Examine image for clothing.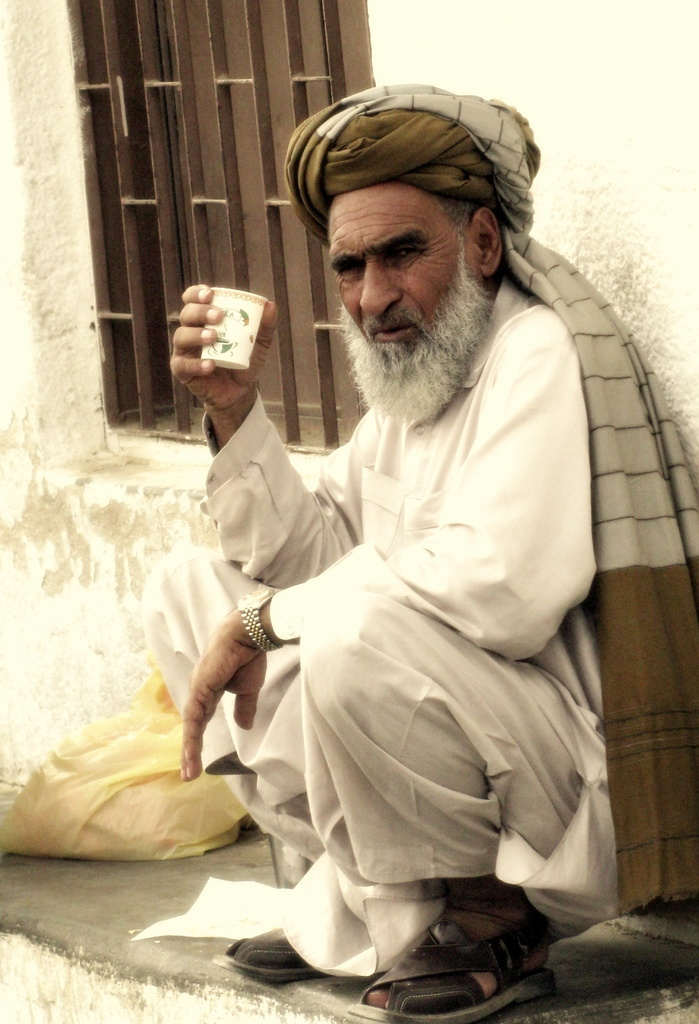
Examination result: select_region(183, 241, 634, 987).
